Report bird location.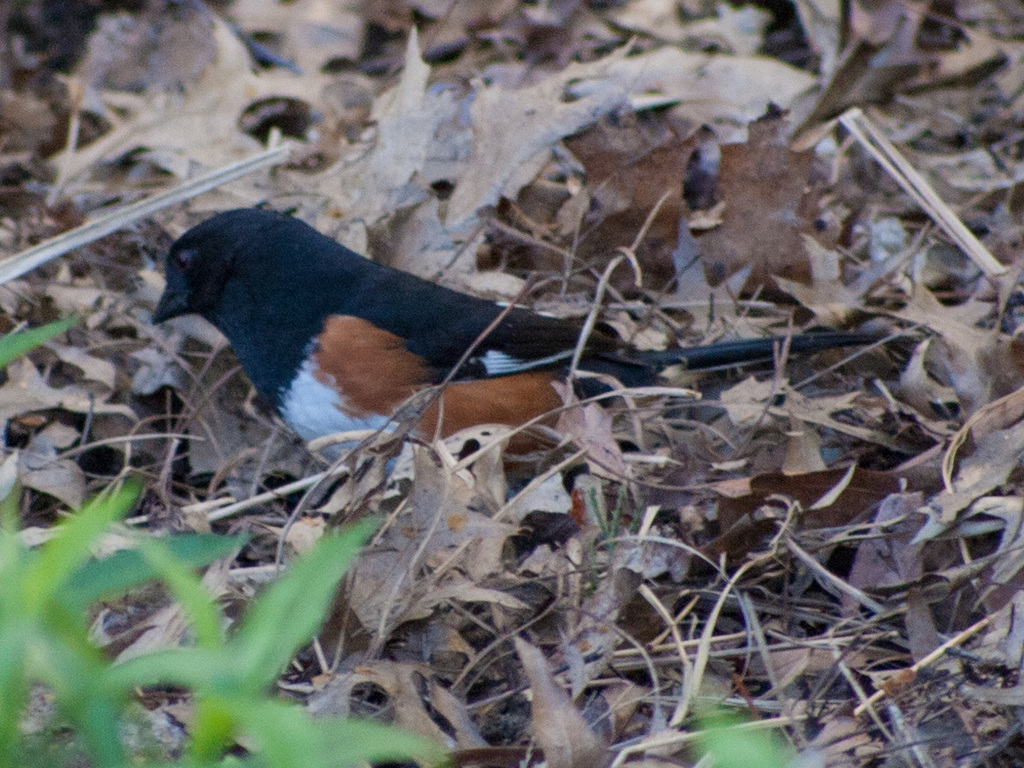
Report: left=151, top=193, right=894, bottom=470.
